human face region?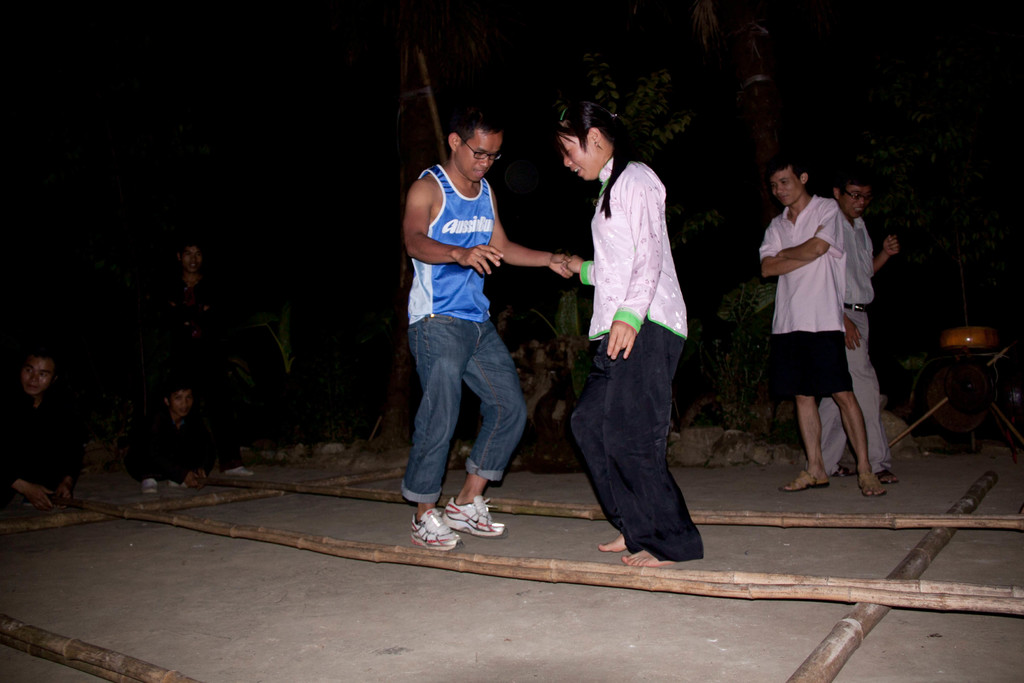
{"x1": 453, "y1": 126, "x2": 506, "y2": 188}
